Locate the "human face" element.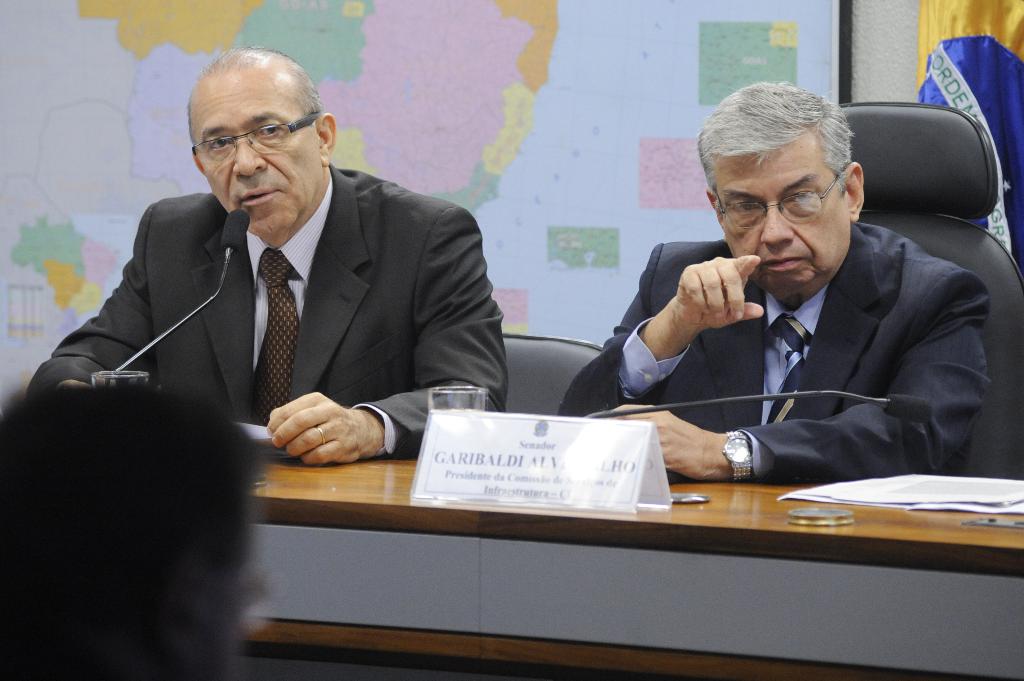
Element bbox: [x1=197, y1=79, x2=318, y2=237].
